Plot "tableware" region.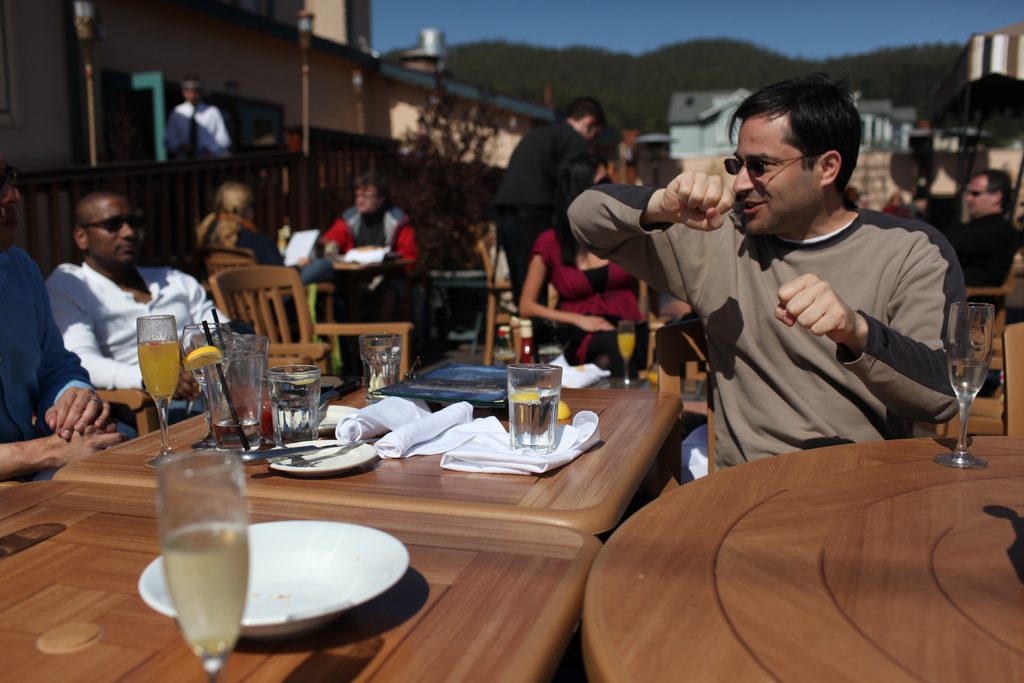
Plotted at (271,402,362,432).
